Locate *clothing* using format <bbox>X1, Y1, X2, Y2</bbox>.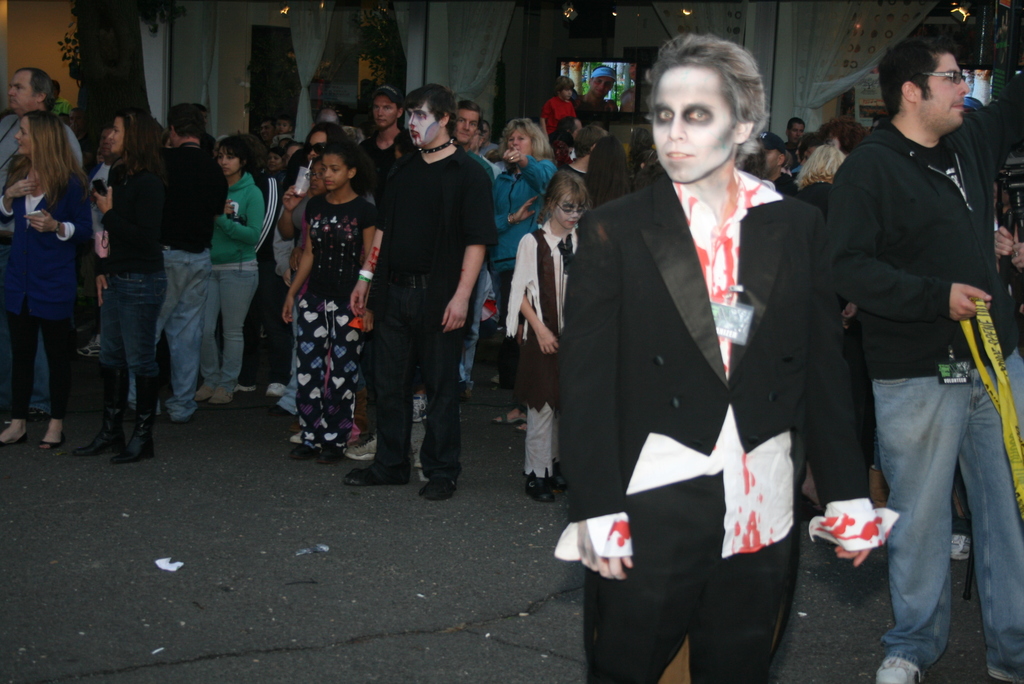
<bbox>0, 160, 95, 427</bbox>.
